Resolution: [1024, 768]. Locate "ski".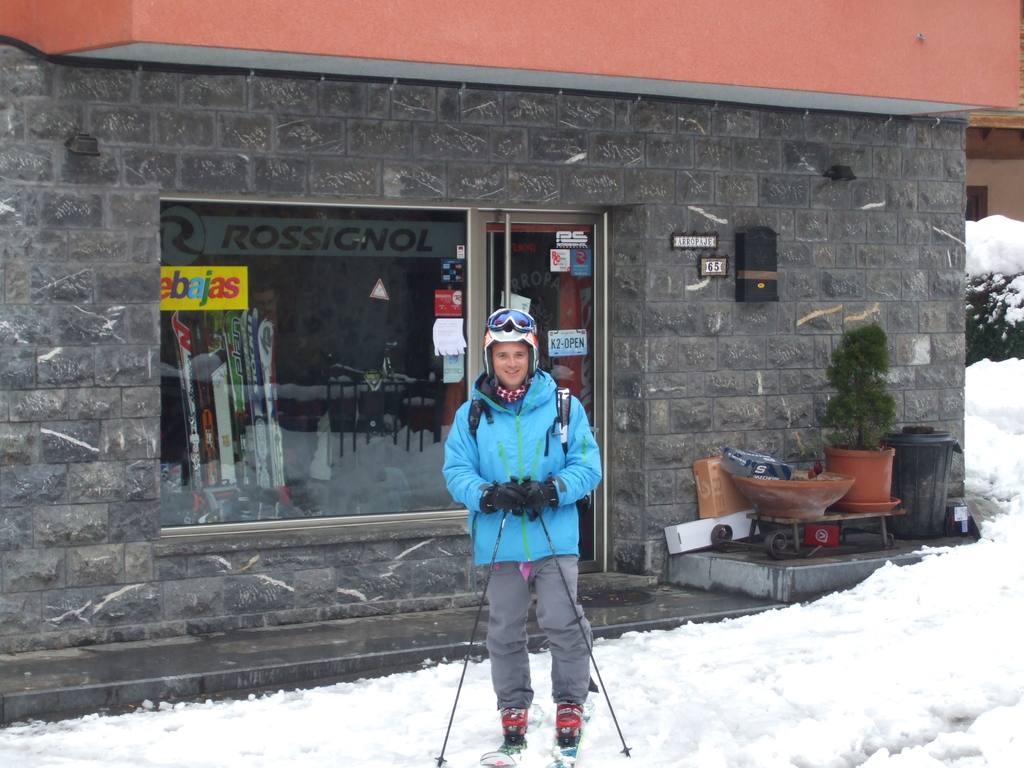
box(543, 676, 604, 767).
